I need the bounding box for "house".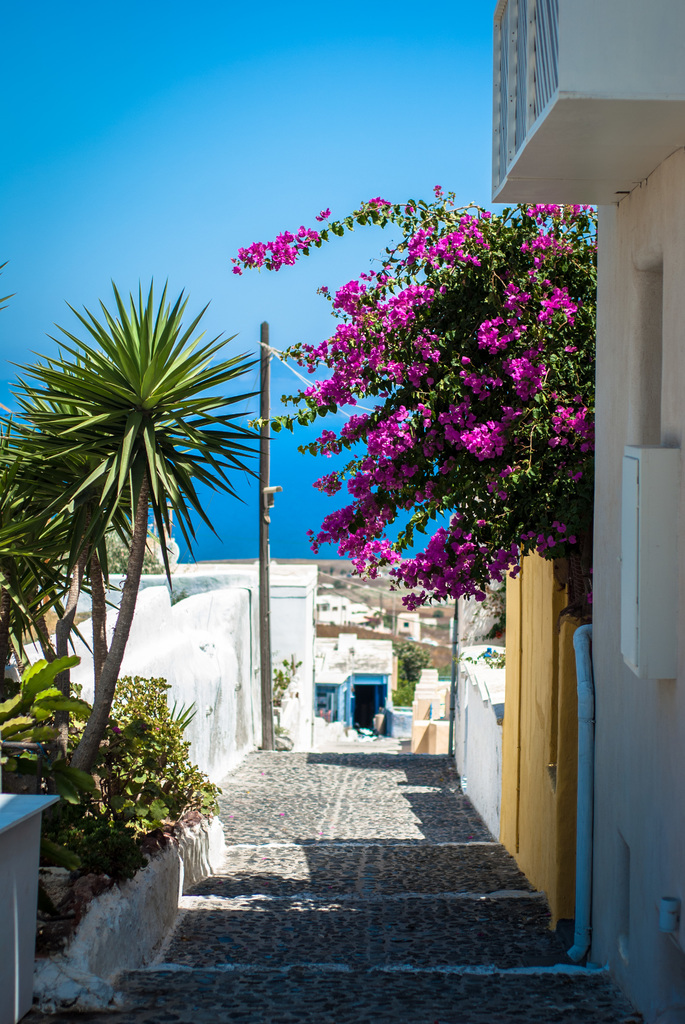
Here it is: [432, 640, 511, 836].
